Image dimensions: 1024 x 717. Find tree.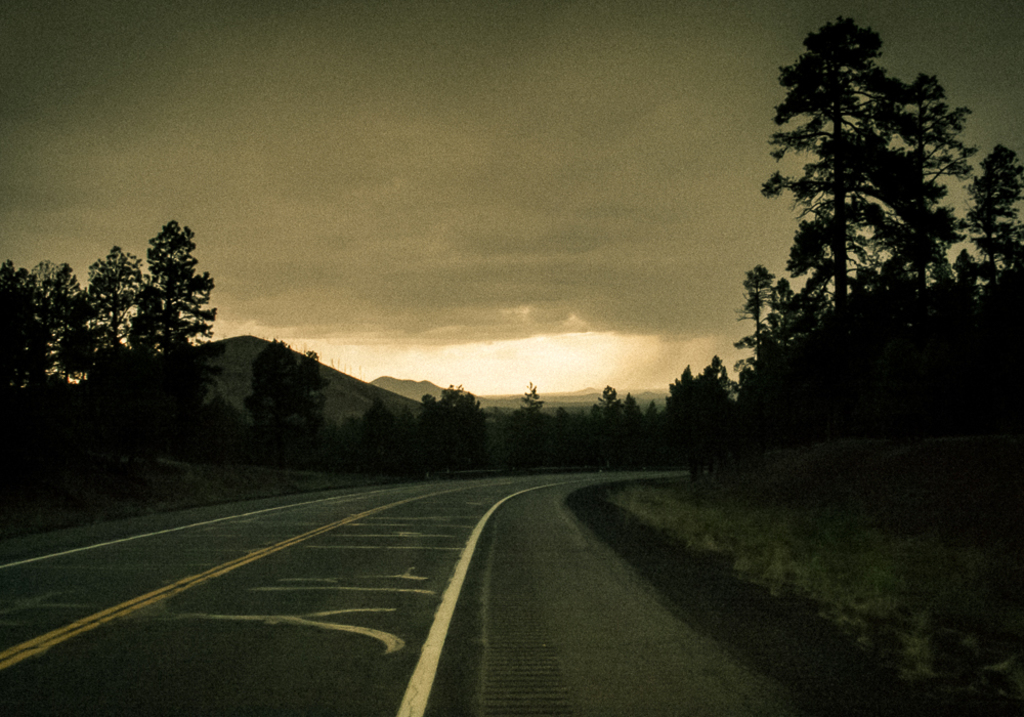
box=[775, 278, 794, 354].
